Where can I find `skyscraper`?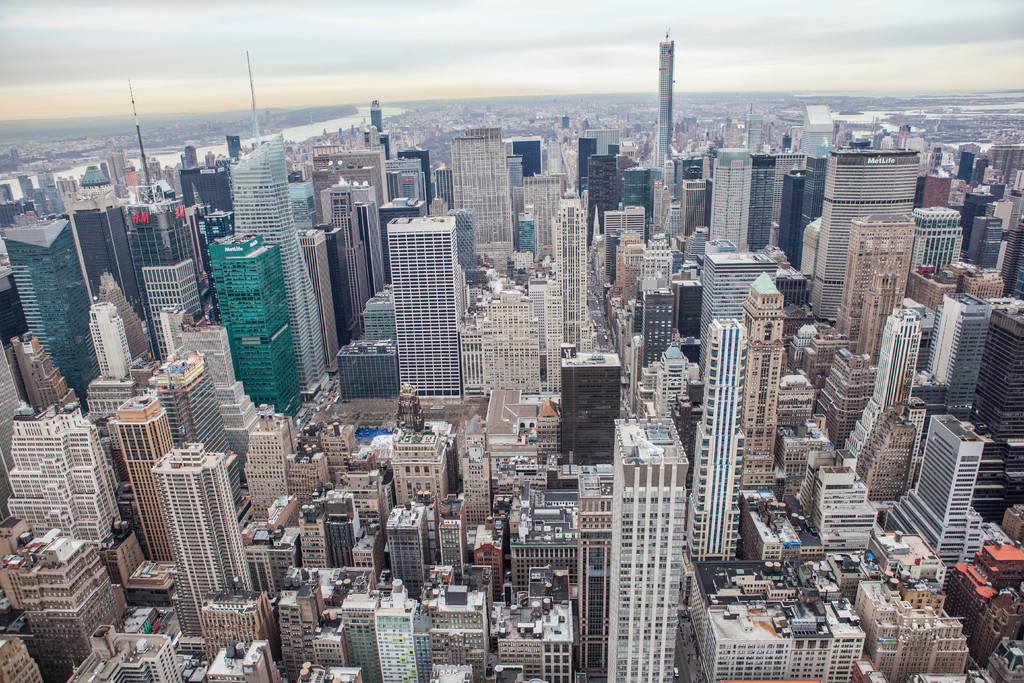
You can find it at l=614, t=427, r=684, b=682.
